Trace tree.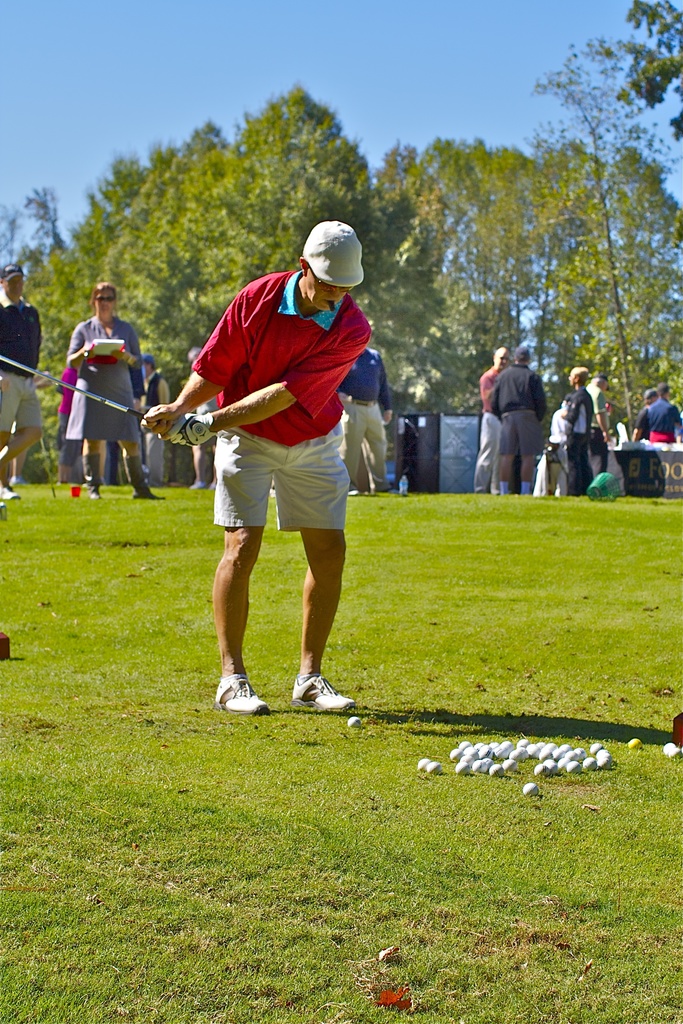
Traced to [618, 0, 682, 140].
